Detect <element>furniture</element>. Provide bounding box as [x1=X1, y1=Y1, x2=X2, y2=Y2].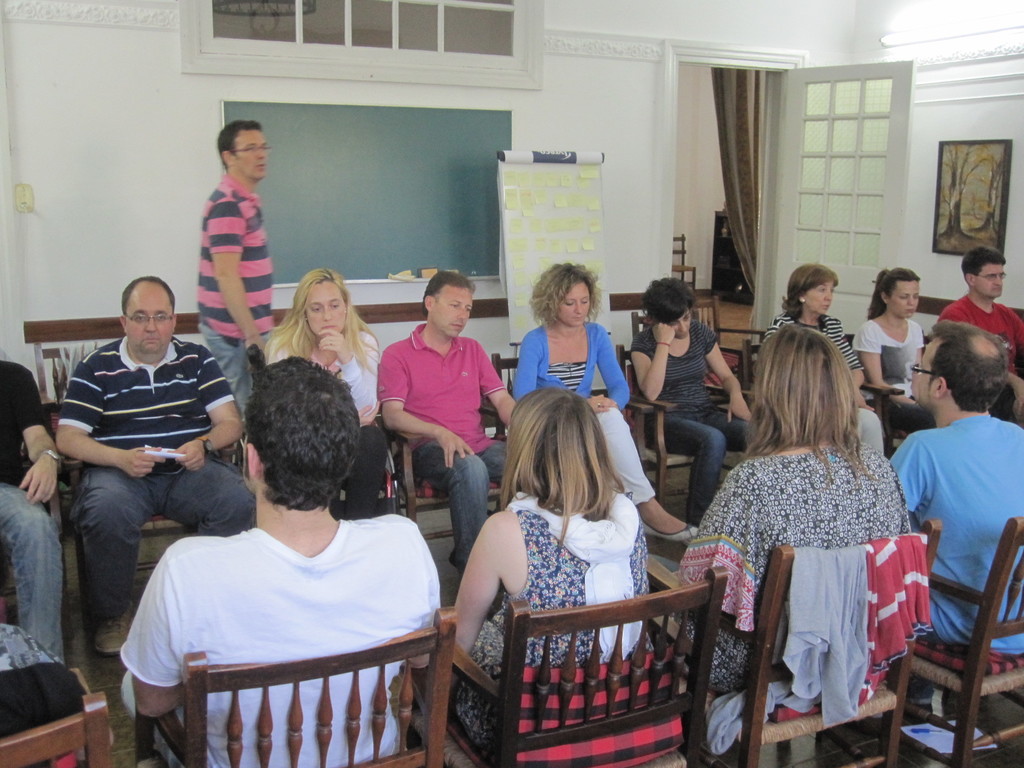
[x1=378, y1=405, x2=502, y2=540].
